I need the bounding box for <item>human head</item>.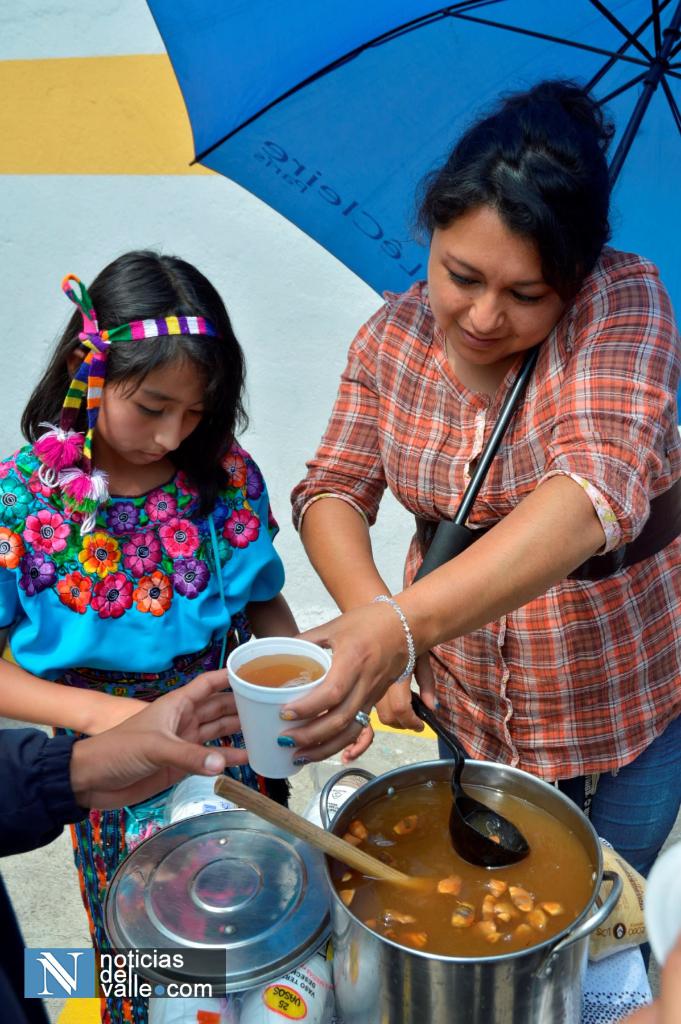
Here it is: region(422, 77, 609, 368).
